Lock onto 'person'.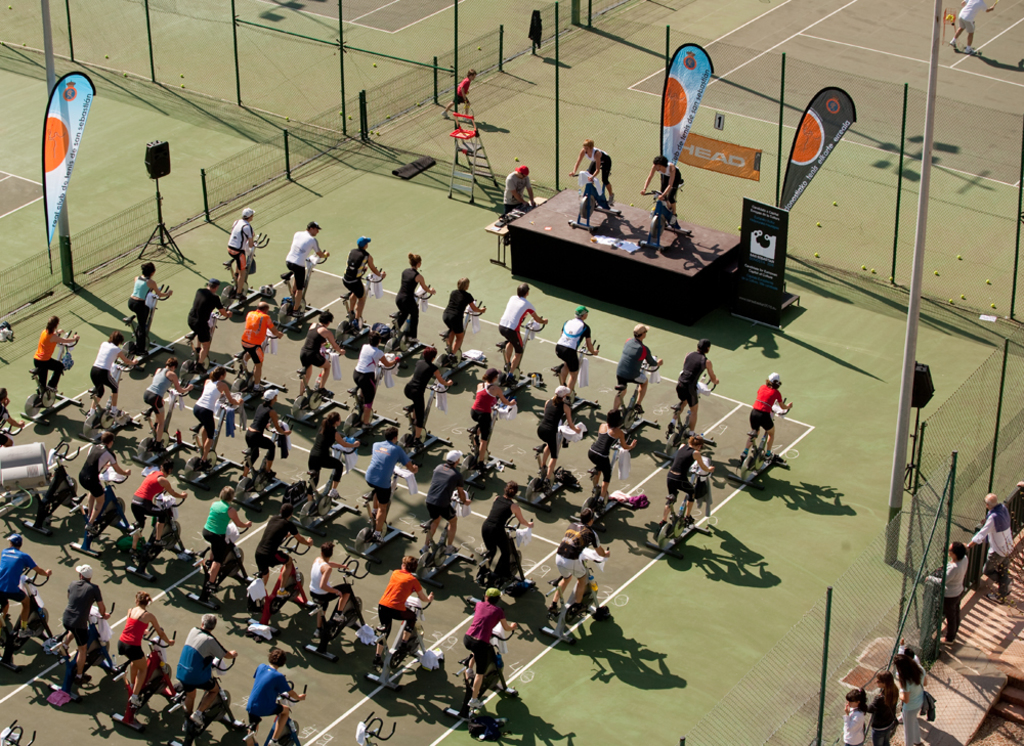
Locked: Rect(141, 355, 189, 447).
